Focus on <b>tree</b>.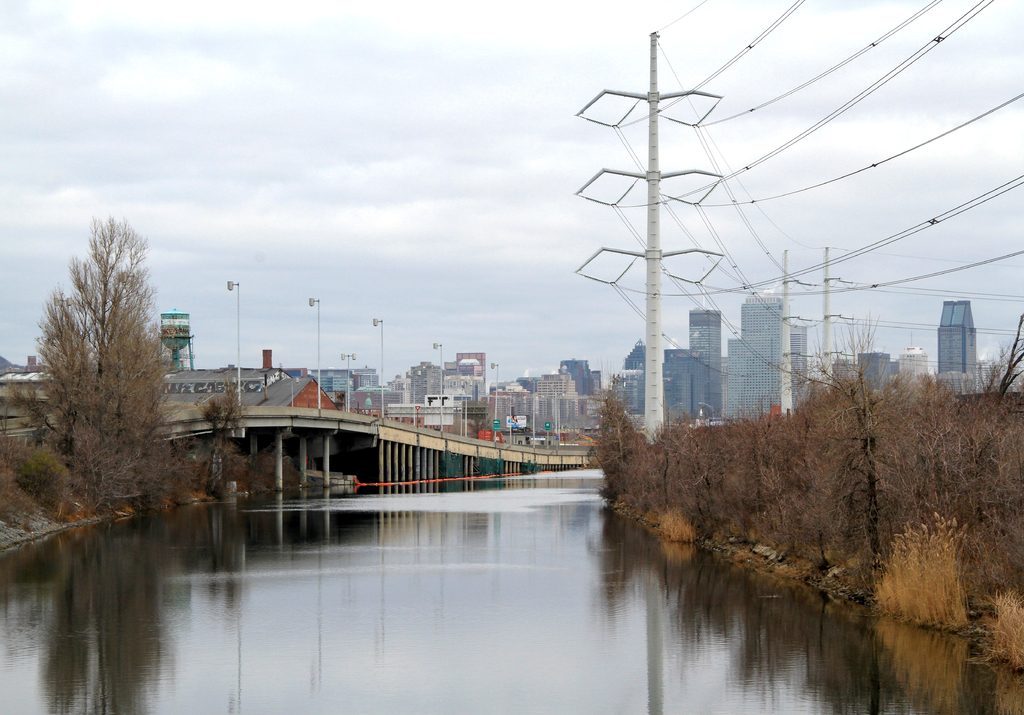
Focused at 0:217:182:502.
